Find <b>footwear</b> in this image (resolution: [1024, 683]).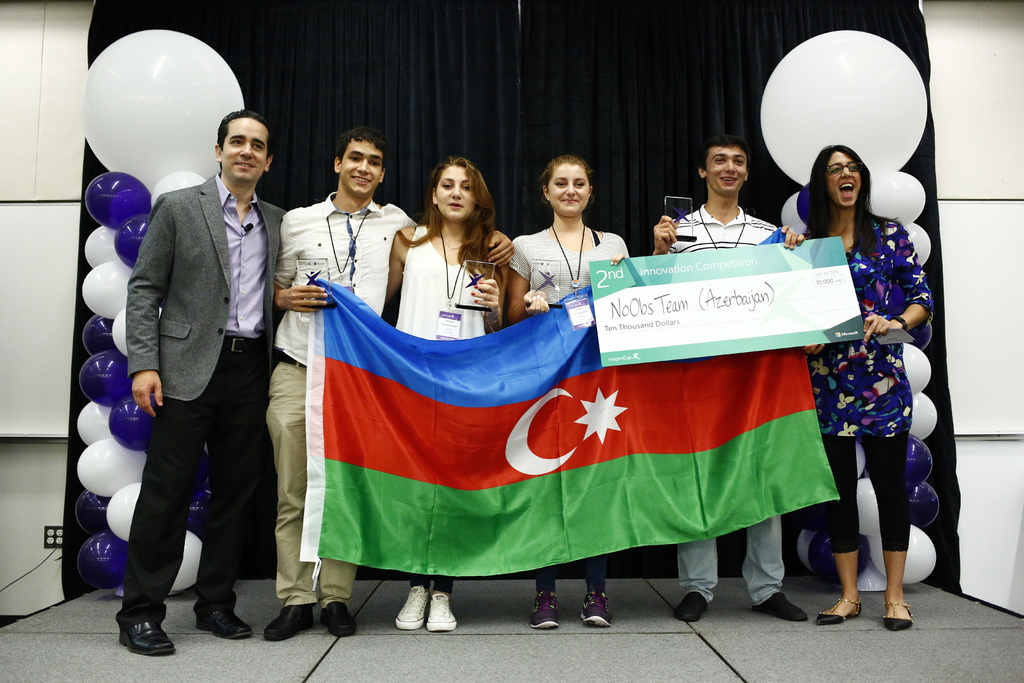
(578, 591, 610, 628).
